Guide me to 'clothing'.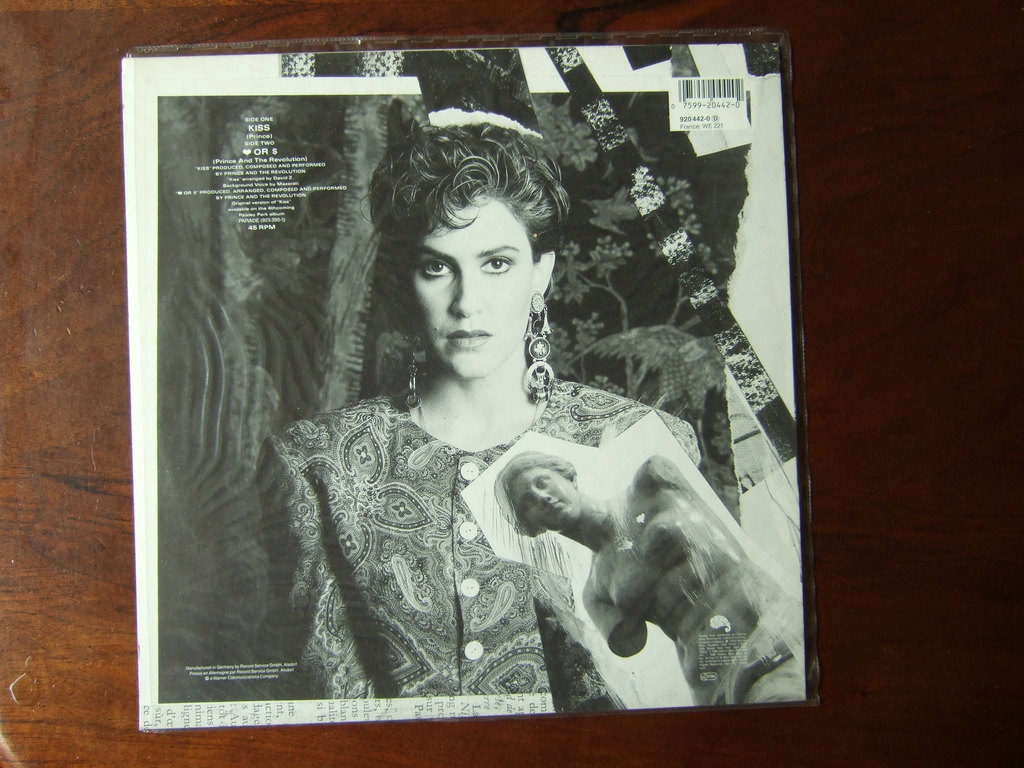
Guidance: x1=243, y1=330, x2=755, y2=703.
